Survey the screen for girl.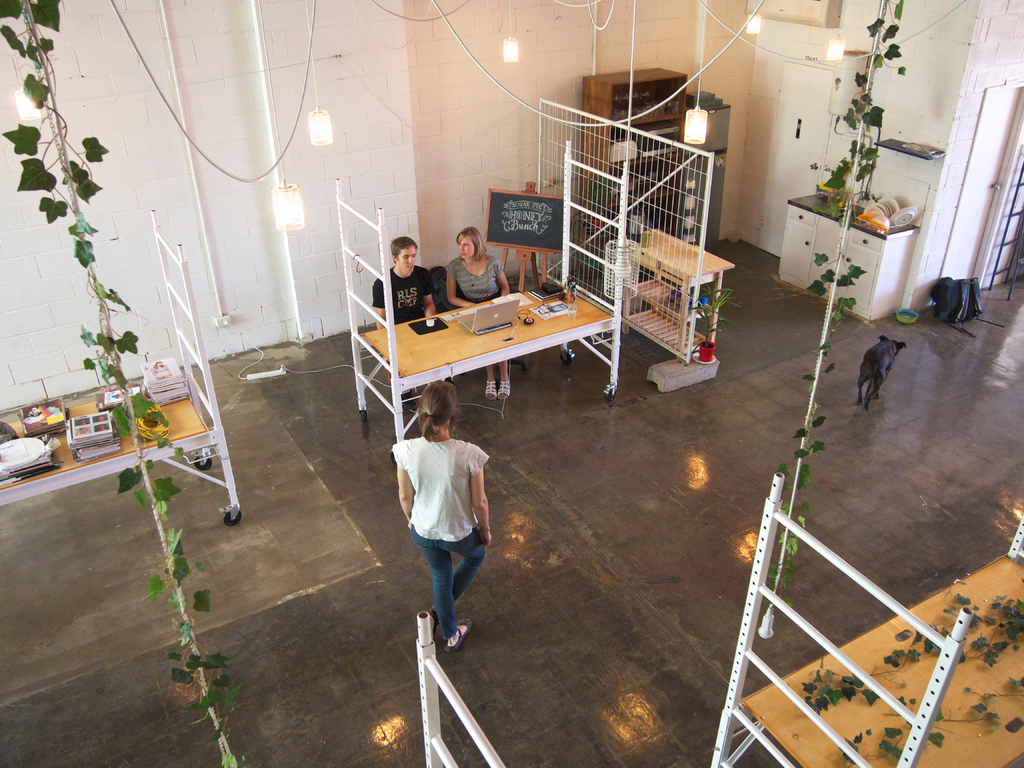
Survey found: bbox=[392, 378, 489, 653].
